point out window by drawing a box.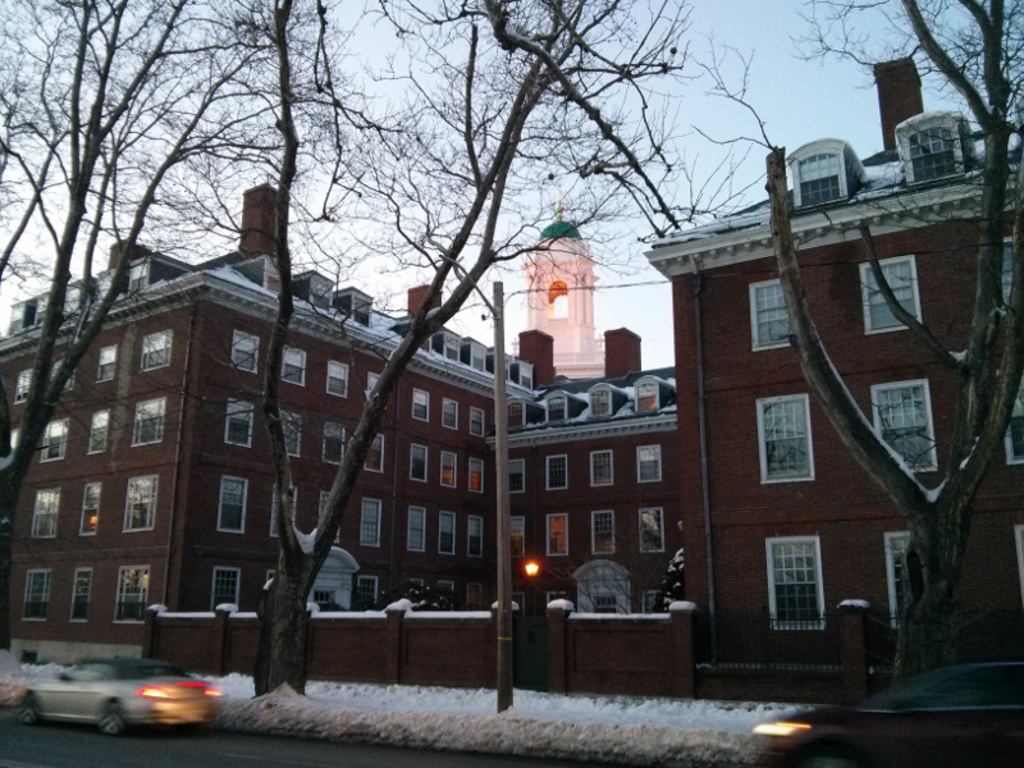
Rect(54, 360, 70, 399).
